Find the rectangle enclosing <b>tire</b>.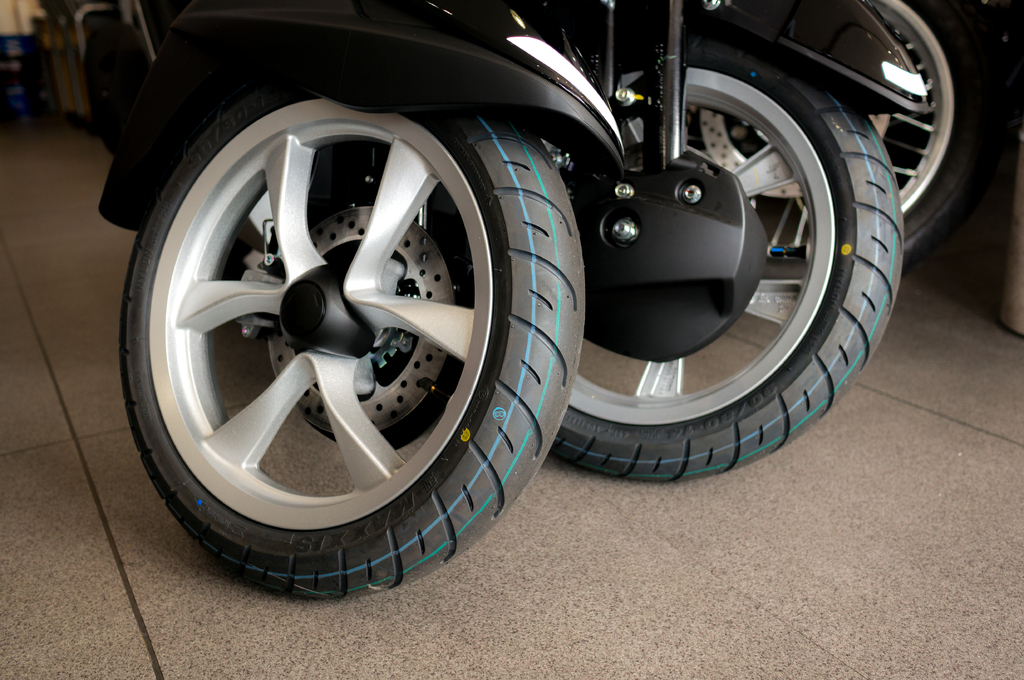
BBox(624, 0, 984, 257).
